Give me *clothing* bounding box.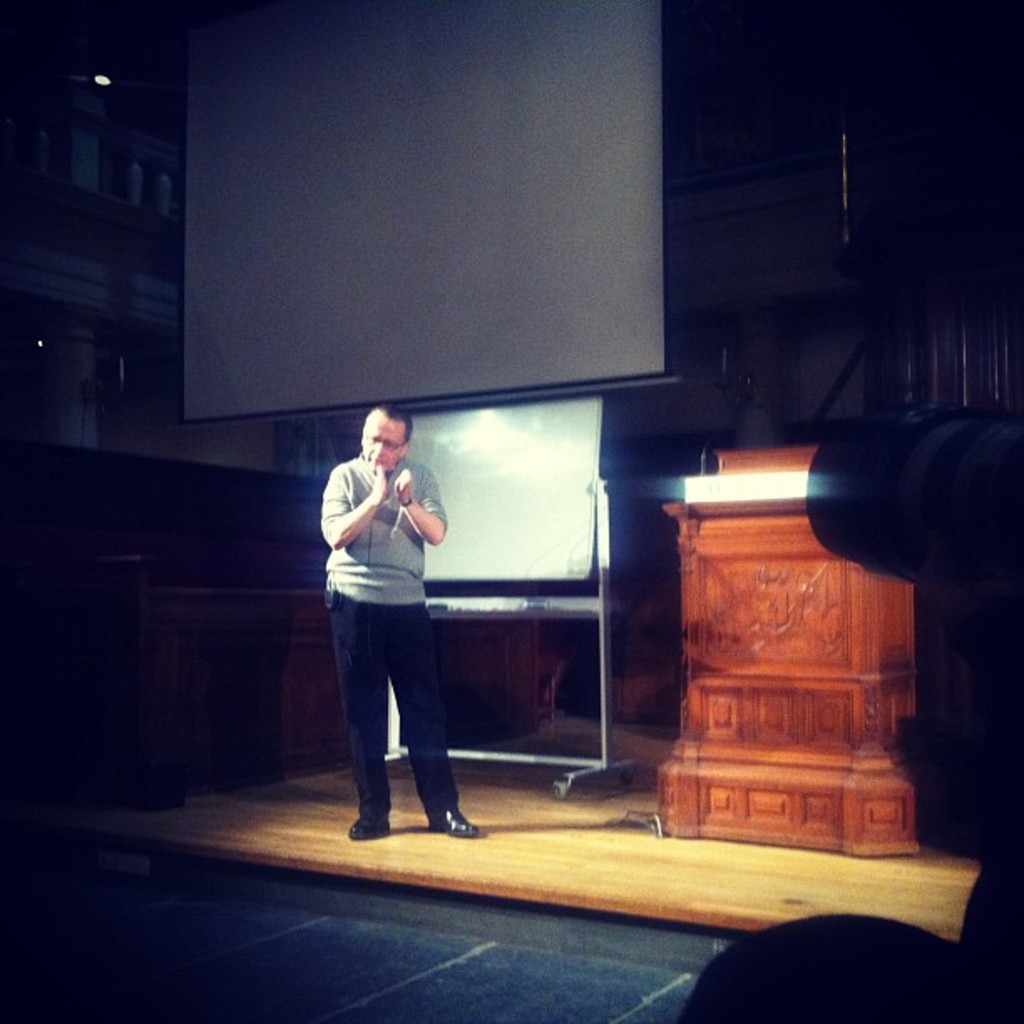
(318, 413, 470, 810).
